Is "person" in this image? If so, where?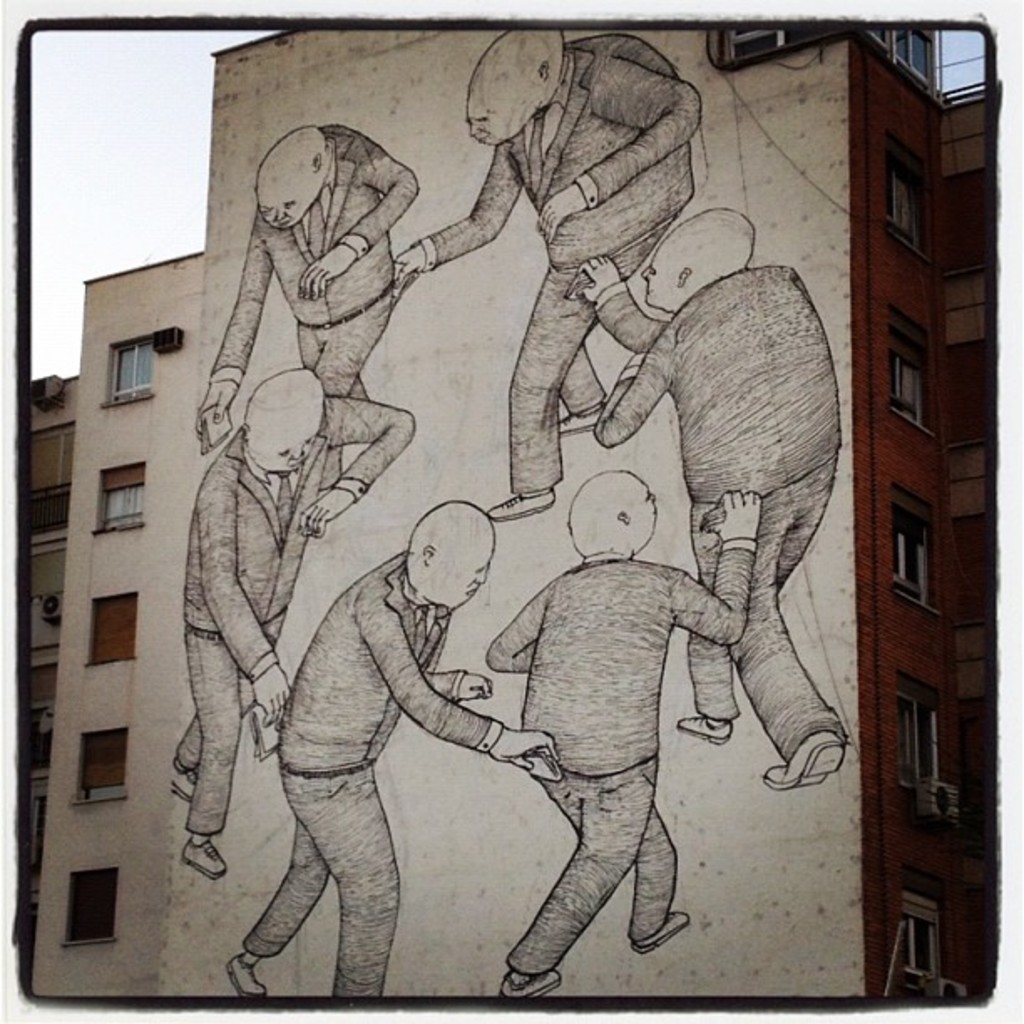
Yes, at [485,474,766,994].
